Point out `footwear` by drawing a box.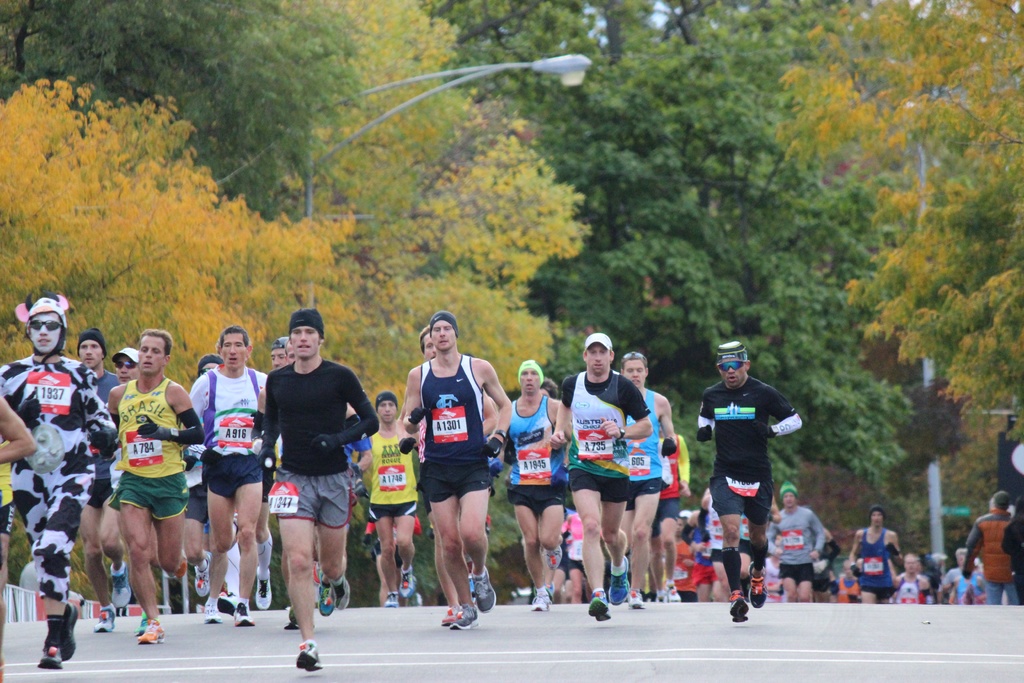
left=232, top=604, right=253, bottom=627.
